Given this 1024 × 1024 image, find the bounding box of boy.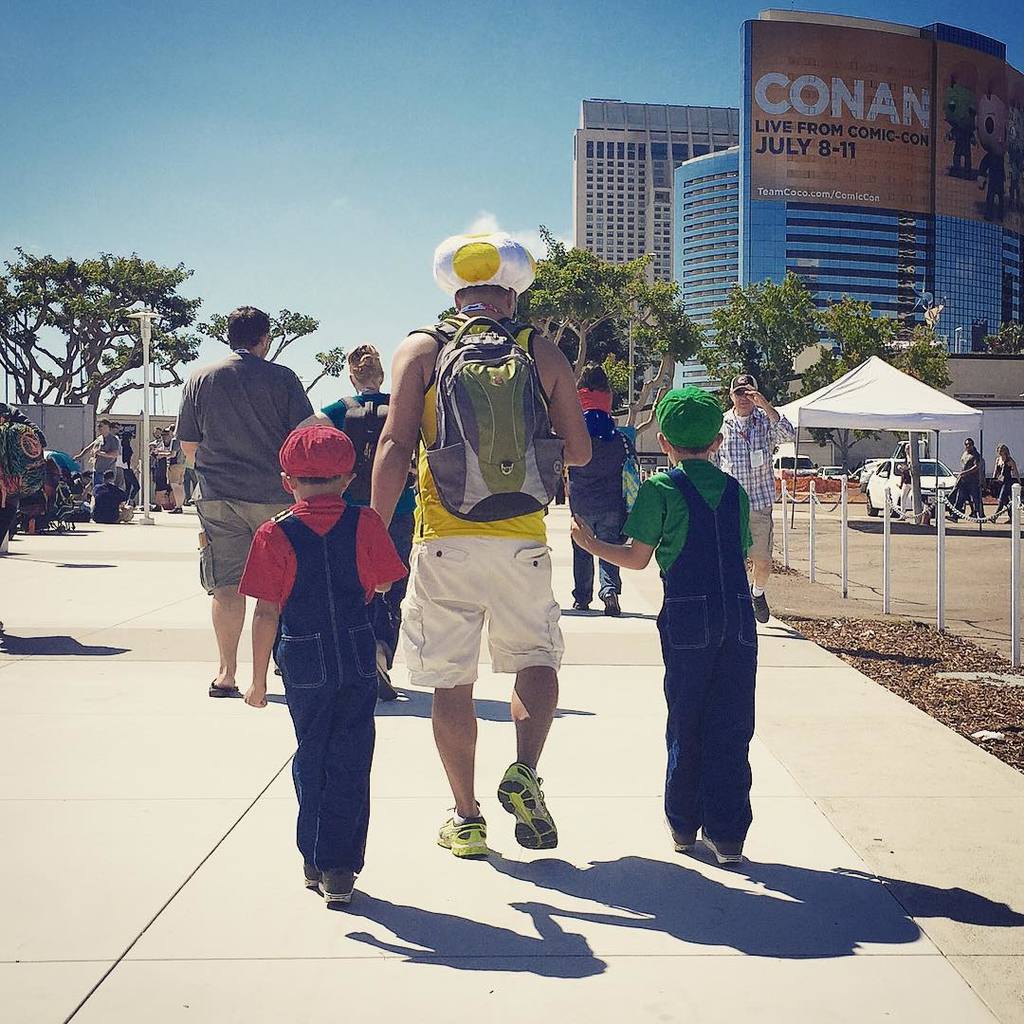
[229, 390, 420, 912].
